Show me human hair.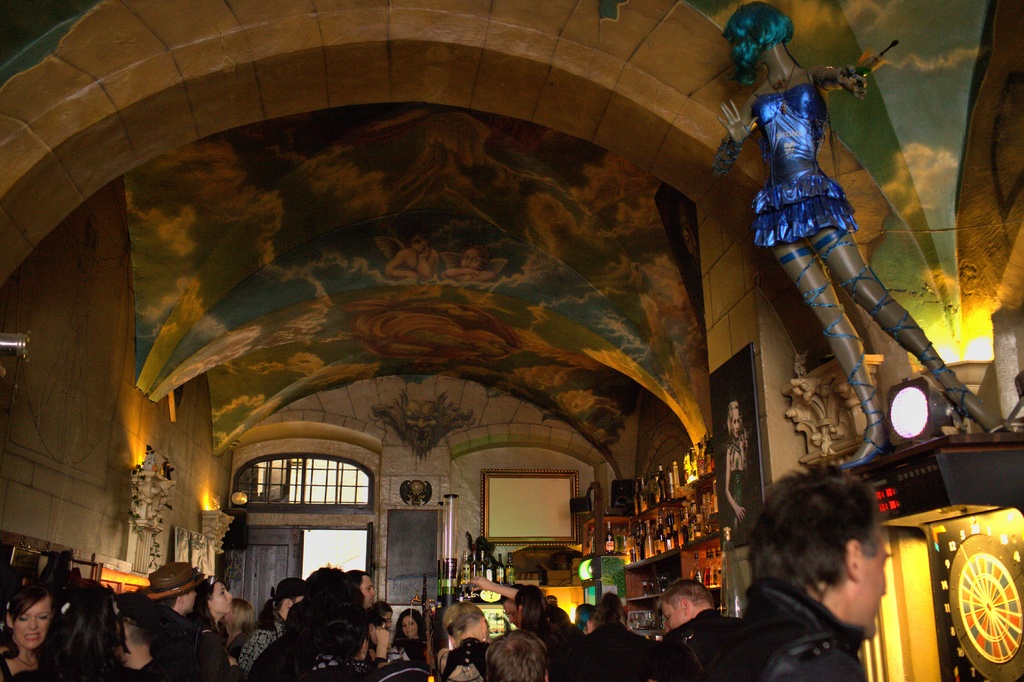
human hair is here: Rect(286, 574, 368, 645).
